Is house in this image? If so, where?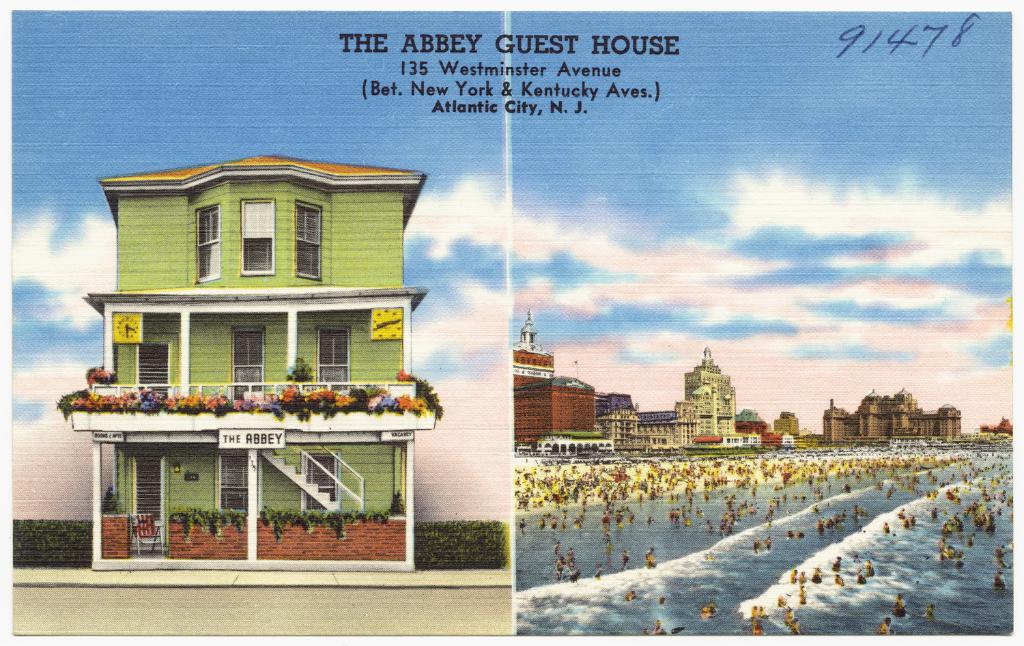
Yes, at region(771, 411, 800, 447).
